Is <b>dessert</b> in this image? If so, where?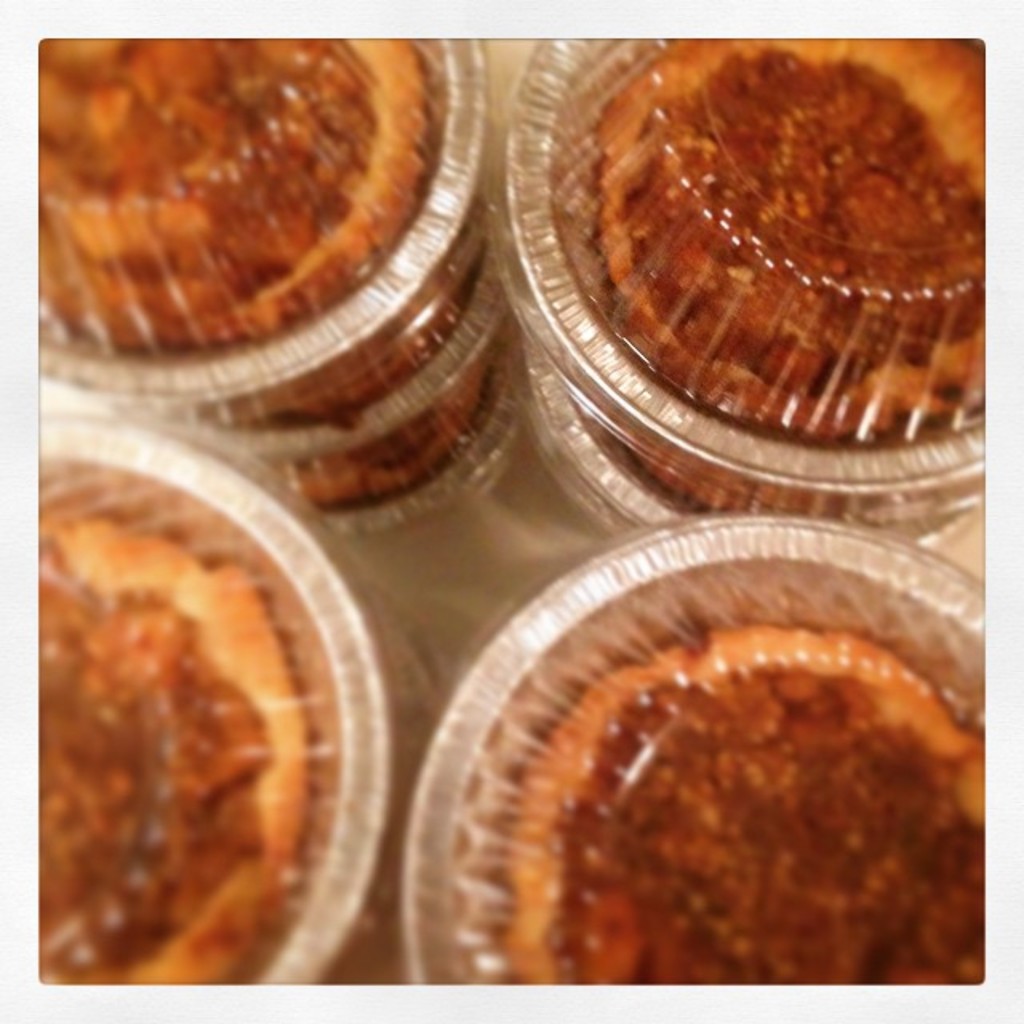
Yes, at box(34, 432, 357, 1023).
